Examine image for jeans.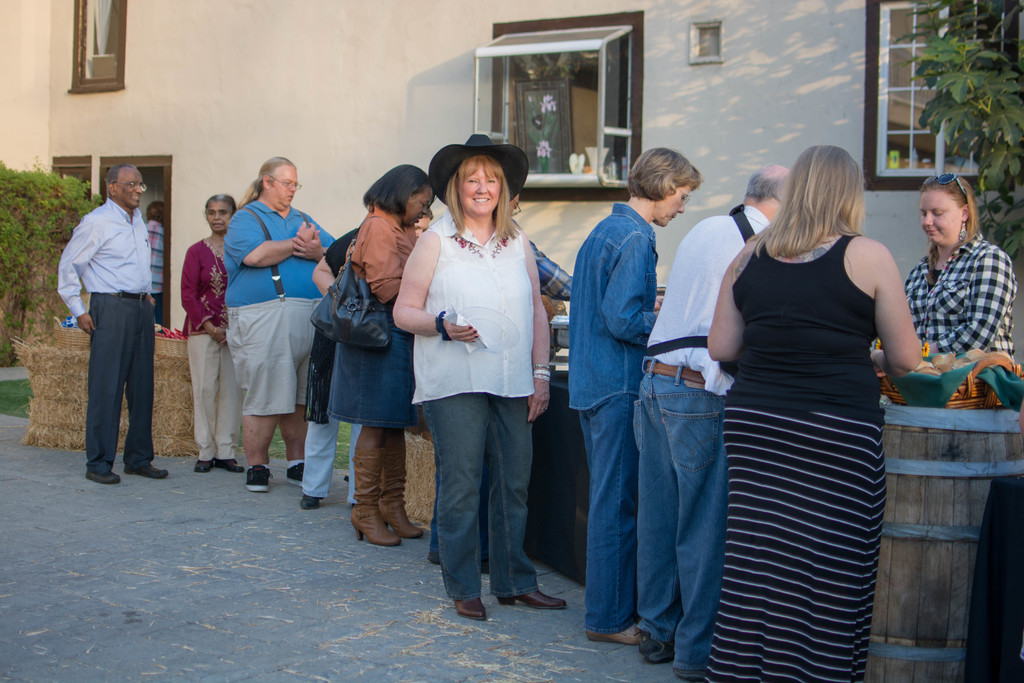
Examination result: l=426, t=393, r=544, b=620.
